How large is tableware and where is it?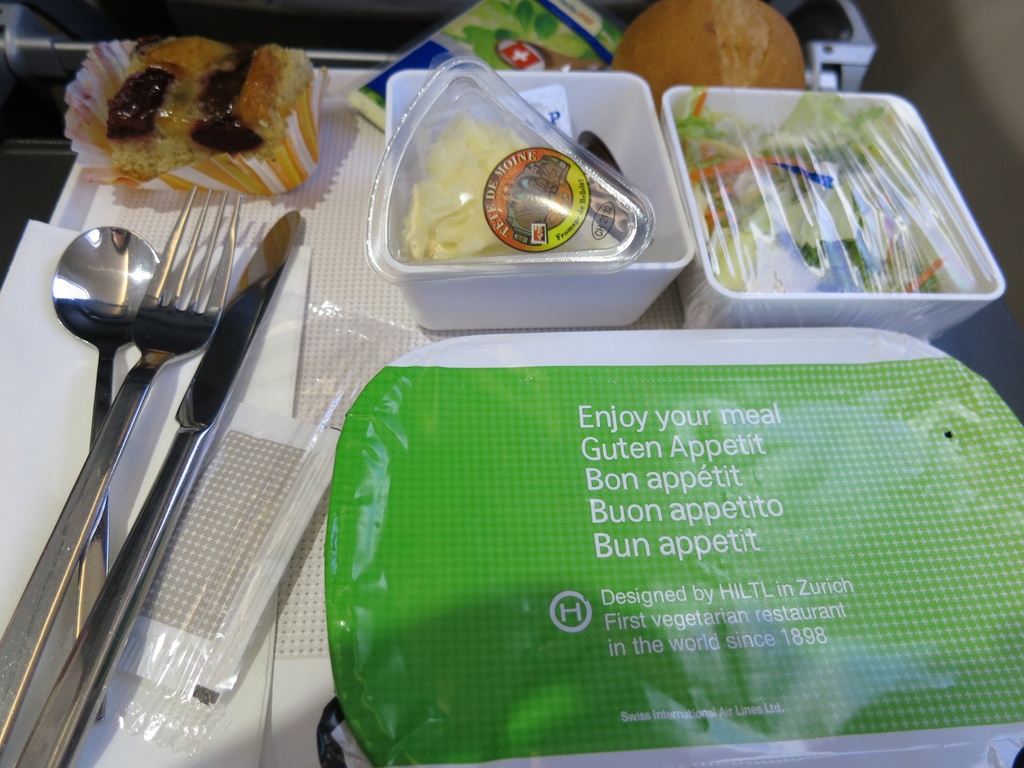
Bounding box: BBox(326, 323, 1023, 767).
